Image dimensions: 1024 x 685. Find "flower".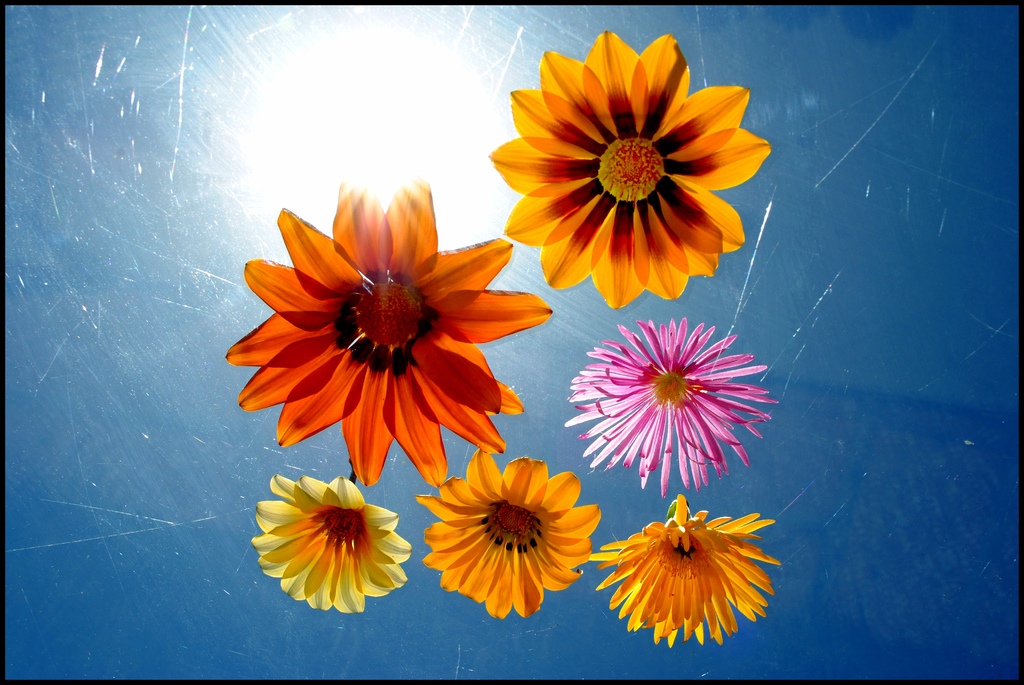
x1=223 y1=166 x2=551 y2=486.
